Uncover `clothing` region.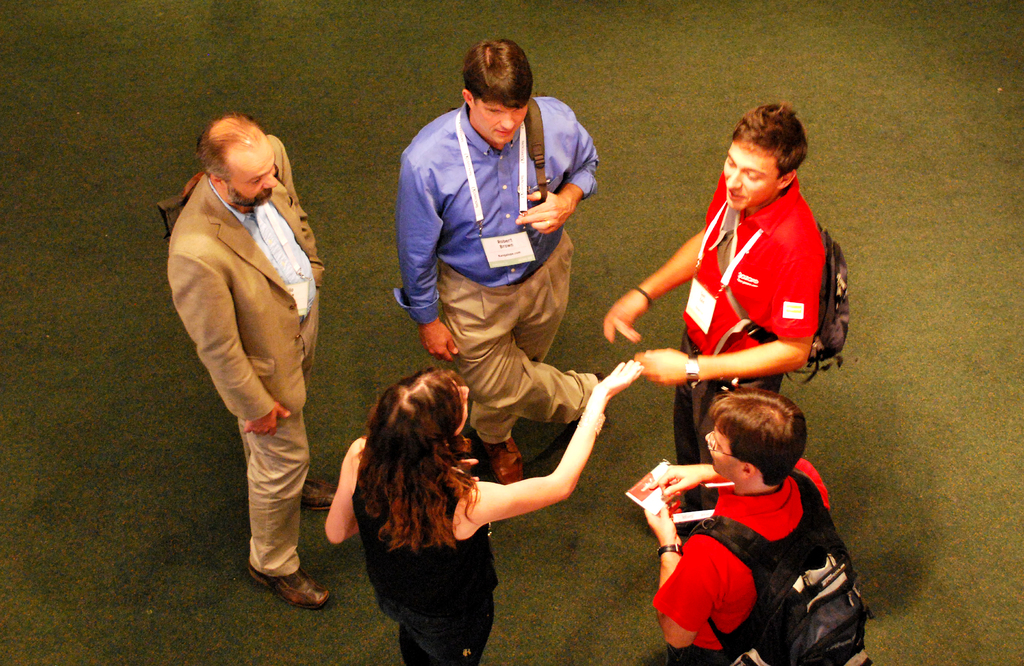
Uncovered: Rect(164, 113, 324, 583).
